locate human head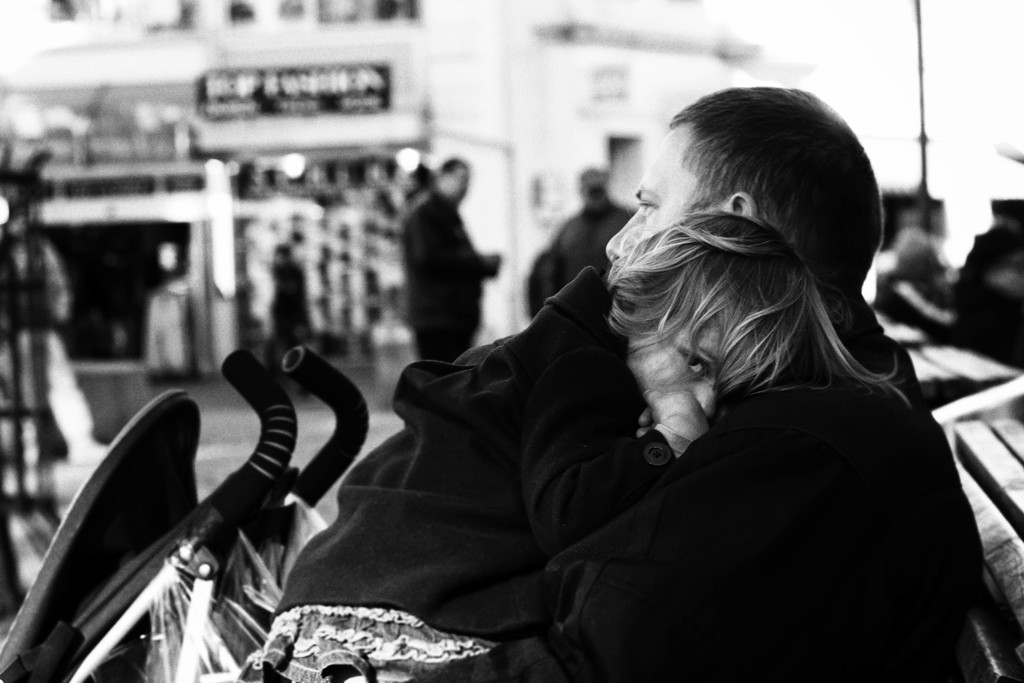
{"left": 623, "top": 84, "right": 885, "bottom": 325}
